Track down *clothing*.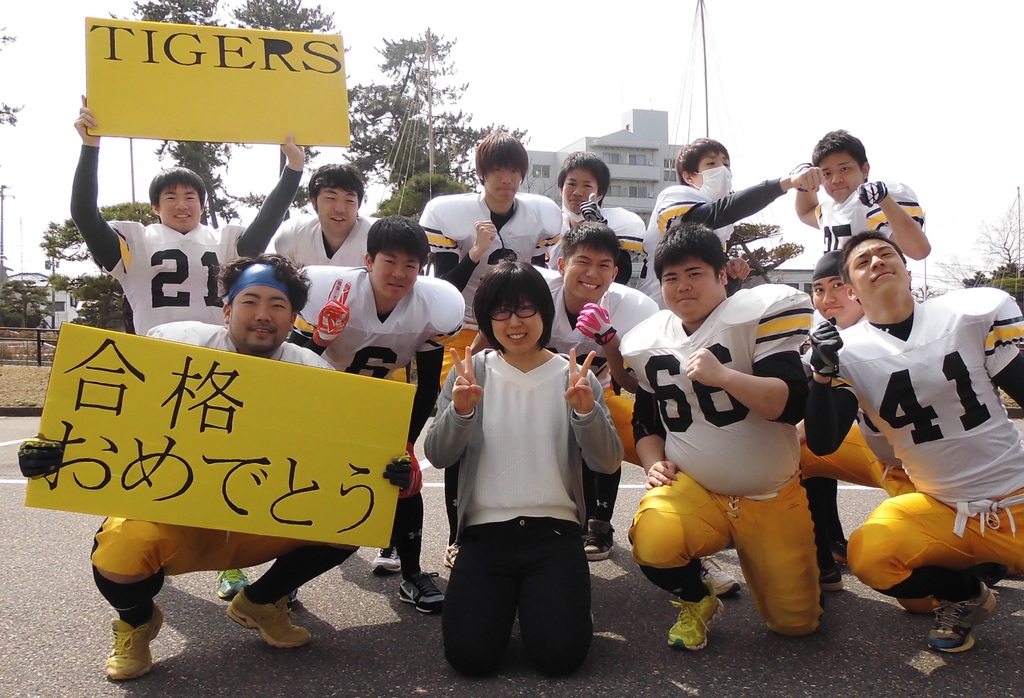
Tracked to l=799, t=308, r=943, b=621.
